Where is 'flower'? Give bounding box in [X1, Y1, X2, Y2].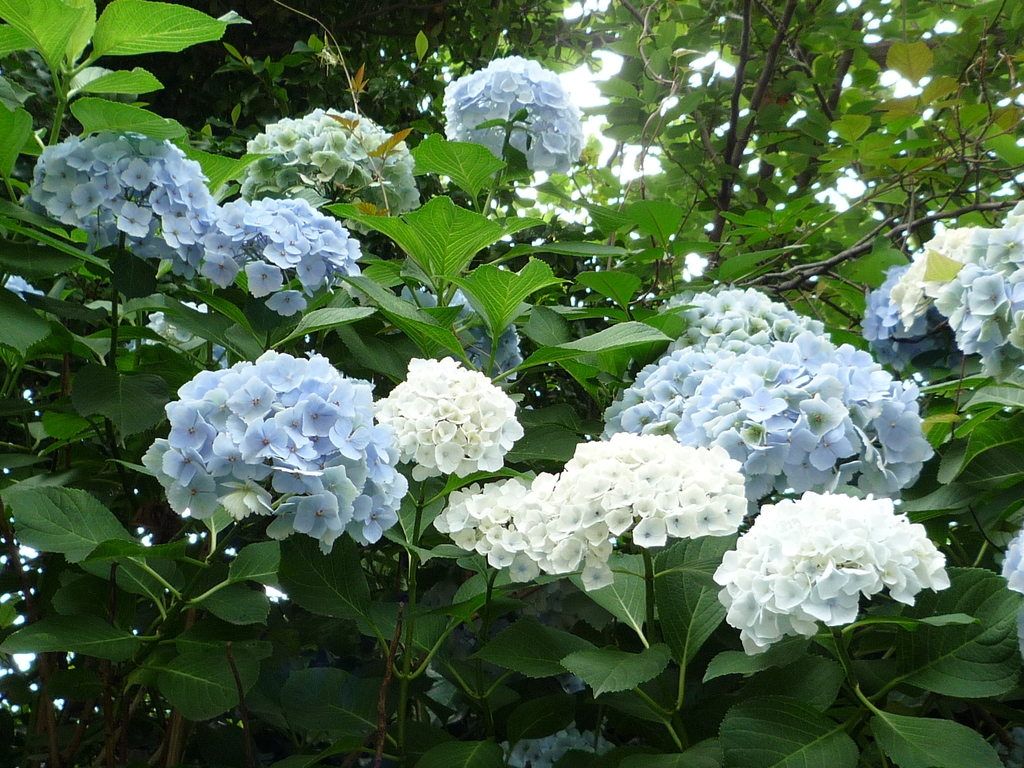
[200, 196, 373, 318].
